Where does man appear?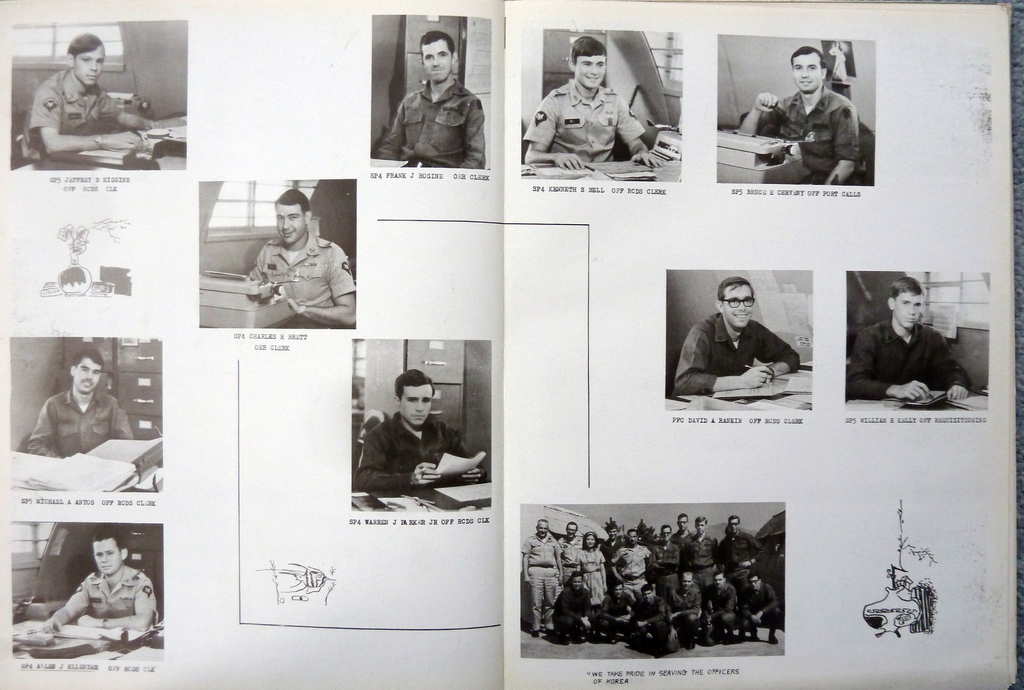
Appears at bbox=(511, 42, 669, 178).
